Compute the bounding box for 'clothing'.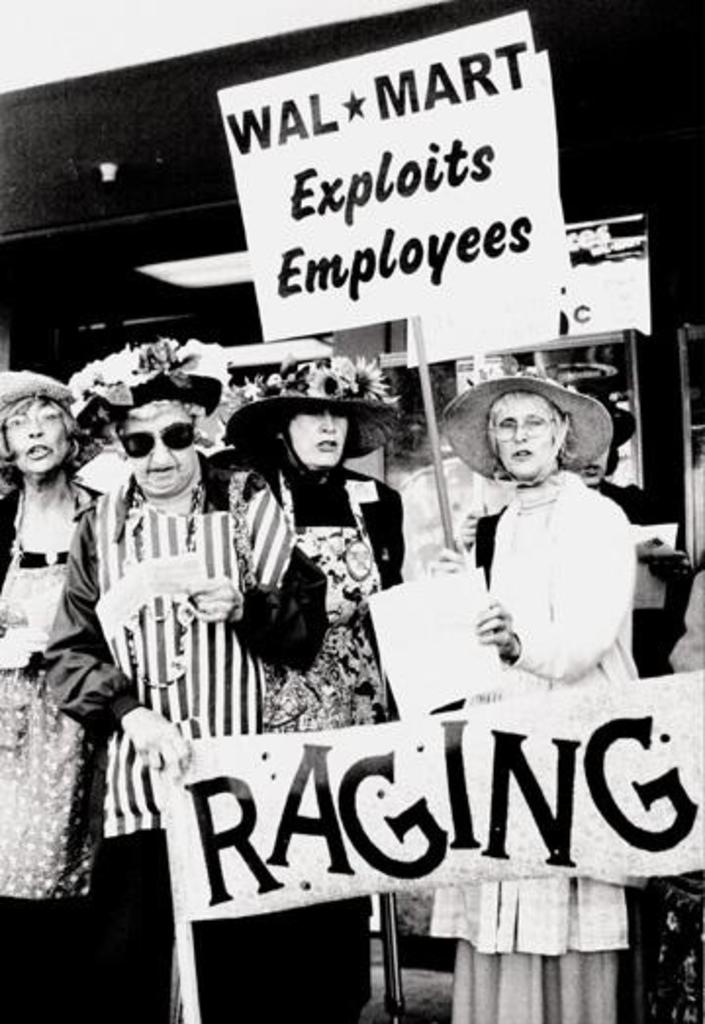
<region>0, 466, 104, 1022</region>.
